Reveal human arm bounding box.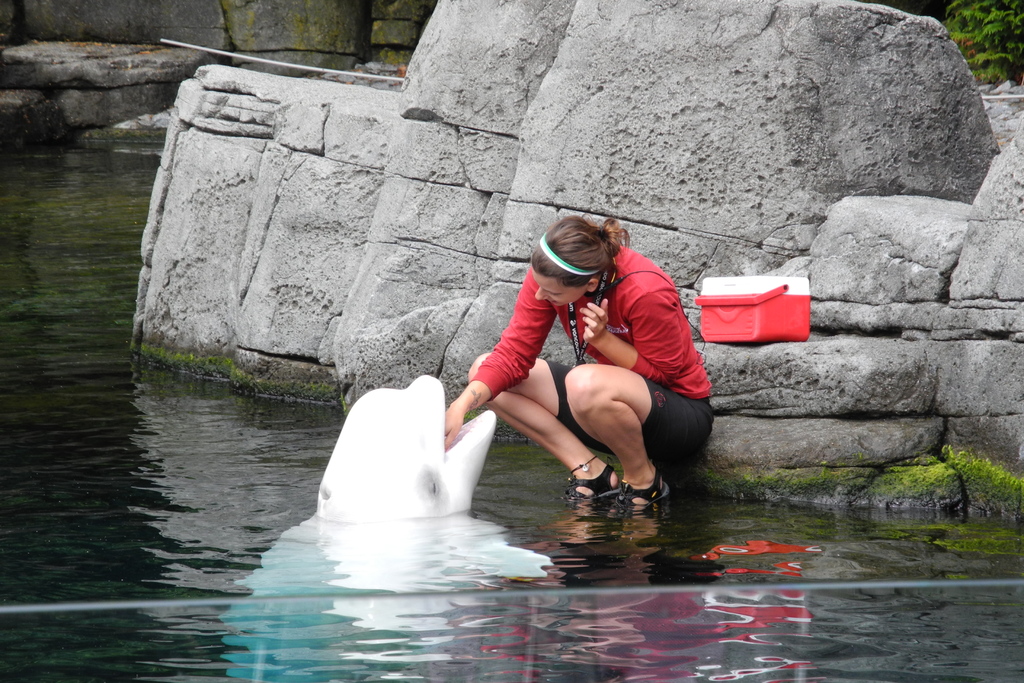
Revealed: [x1=581, y1=295, x2=683, y2=388].
